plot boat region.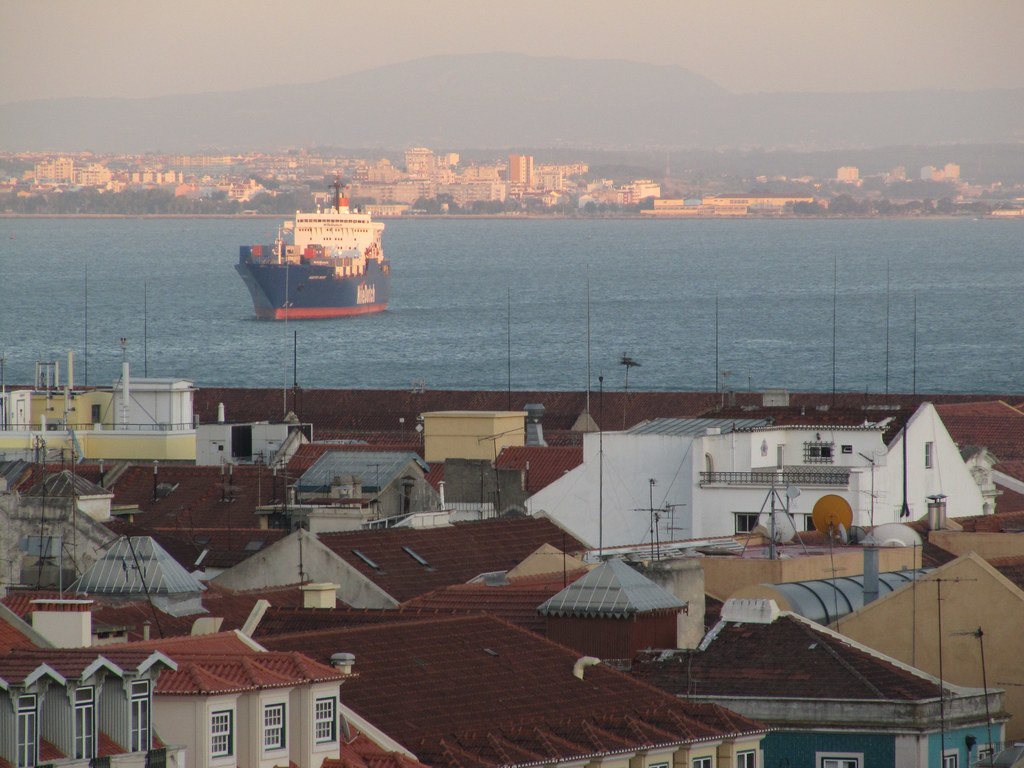
Plotted at <bbox>224, 186, 412, 322</bbox>.
